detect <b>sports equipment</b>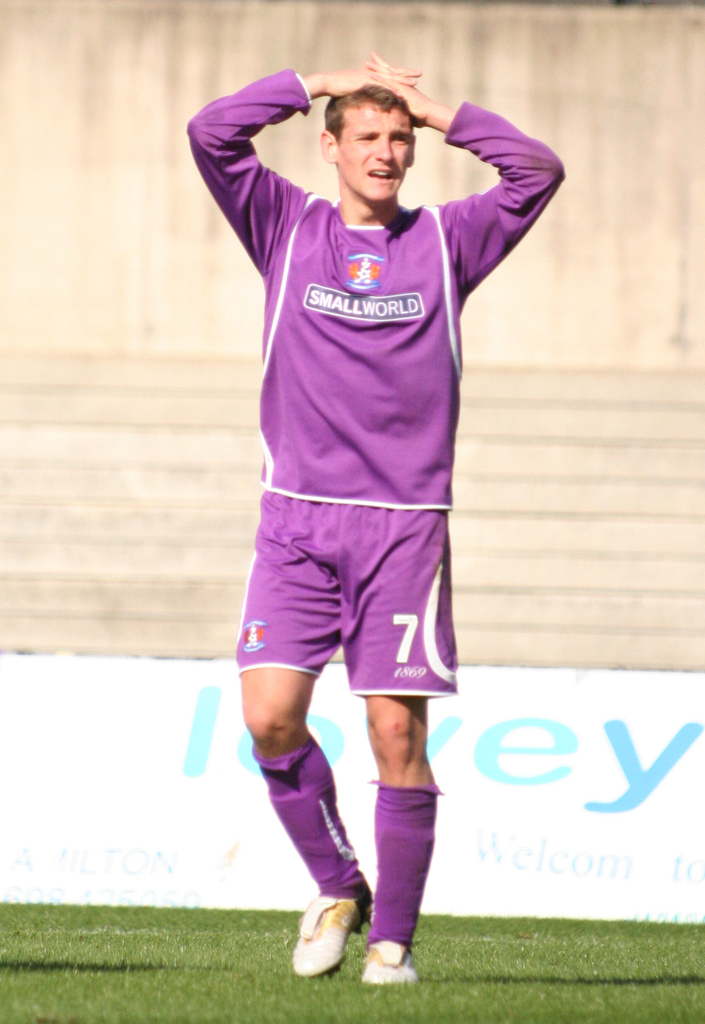
(x1=362, y1=941, x2=426, y2=987)
